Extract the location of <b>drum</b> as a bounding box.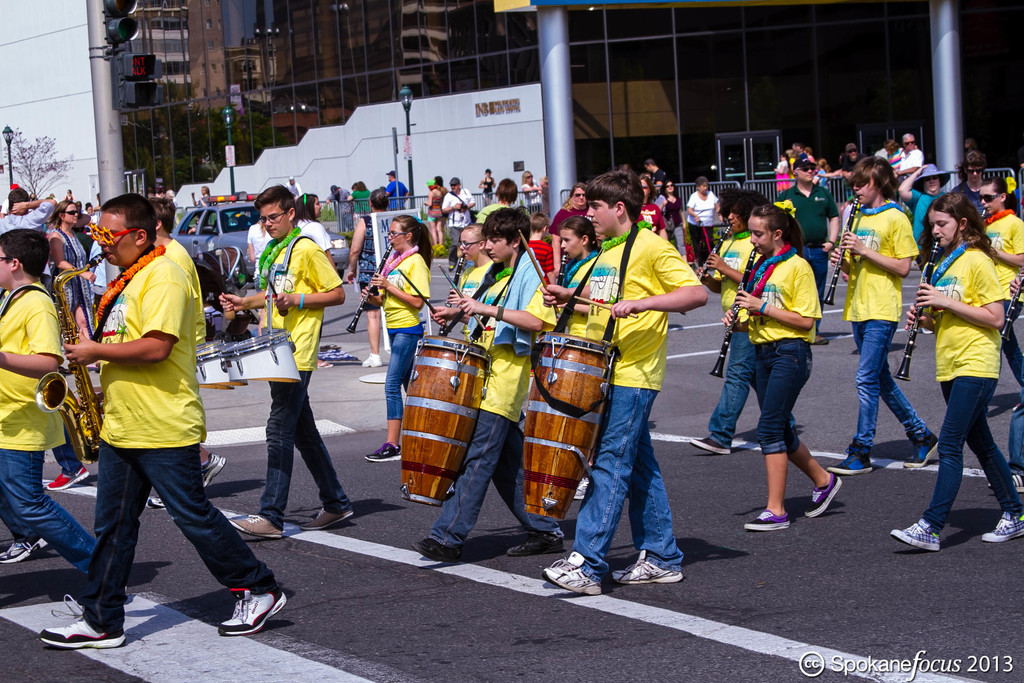
[x1=520, y1=331, x2=618, y2=519].
